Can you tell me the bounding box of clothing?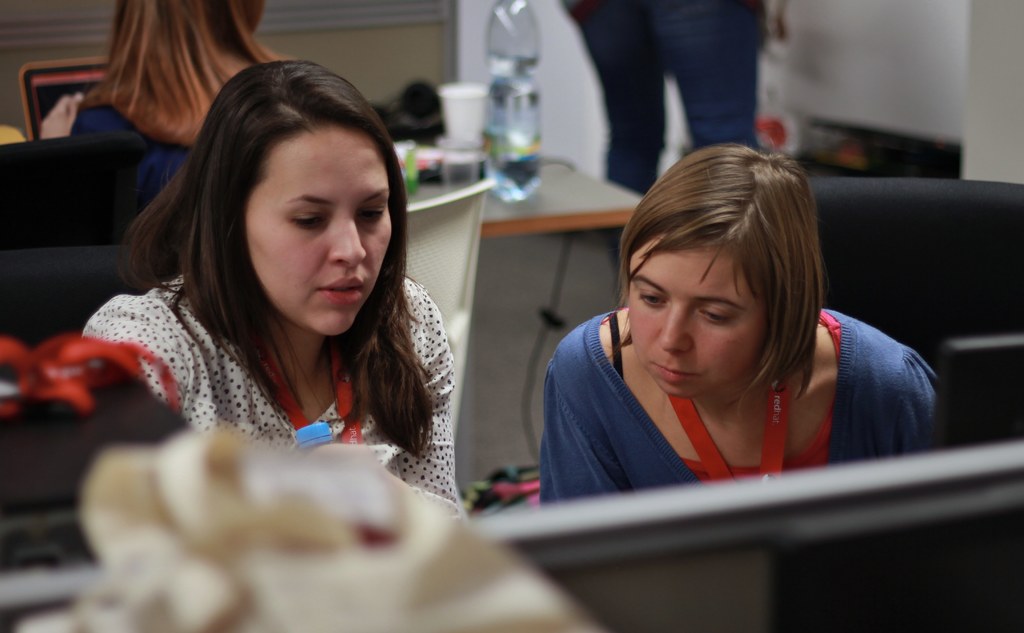
pyautogui.locateOnScreen(539, 306, 940, 506).
